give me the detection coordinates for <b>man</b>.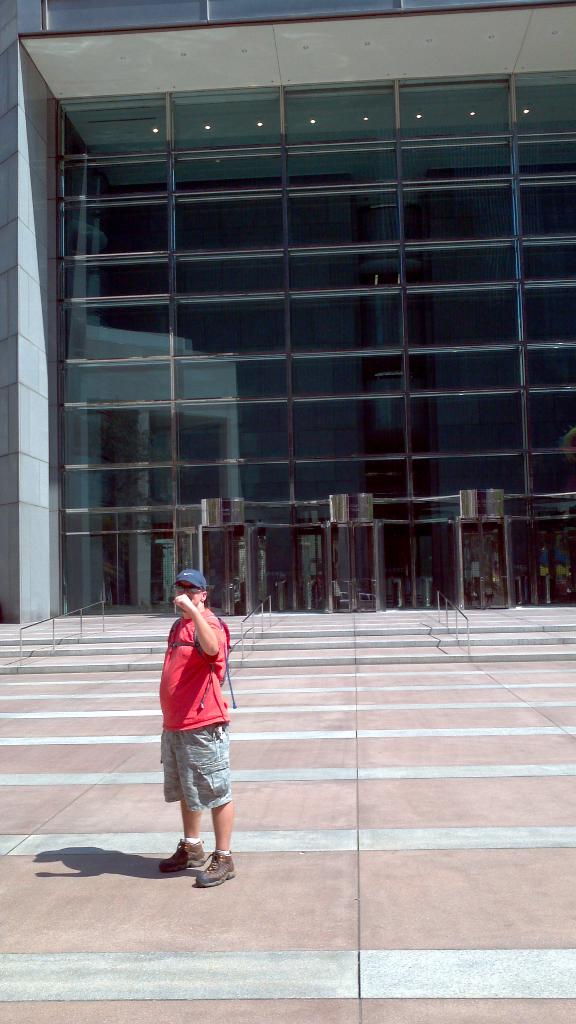
locate(151, 575, 244, 909).
